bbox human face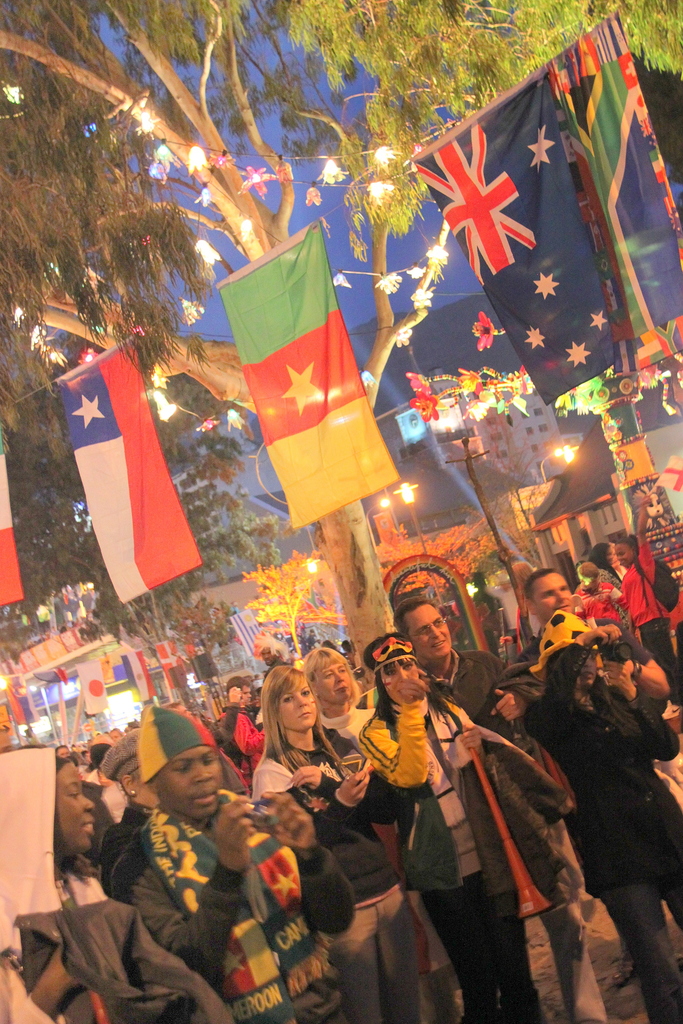
(152,752,222,820)
